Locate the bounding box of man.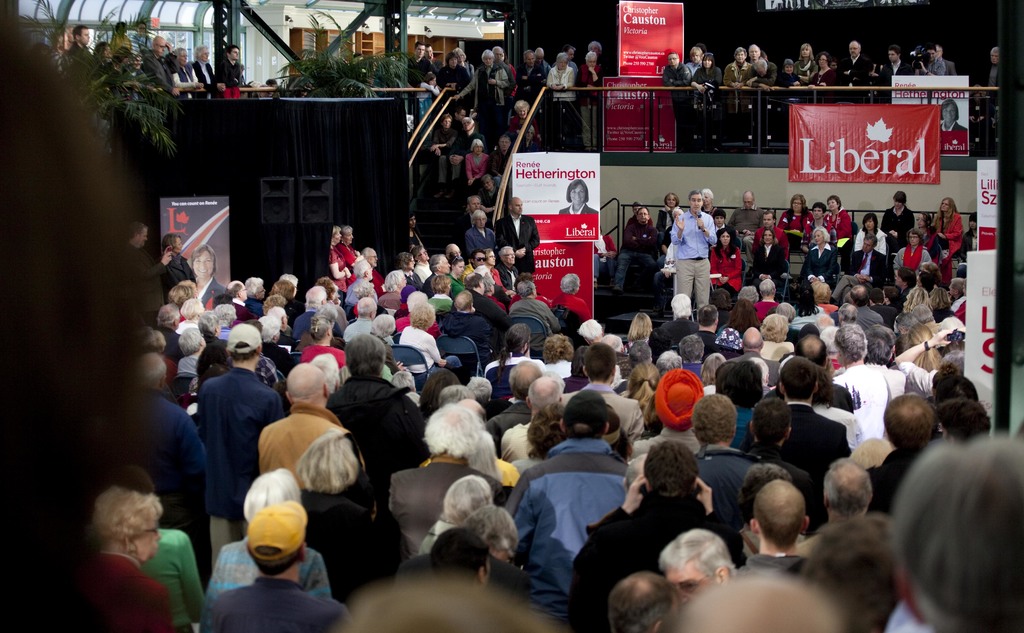
Bounding box: (left=987, top=45, right=1000, bottom=158).
